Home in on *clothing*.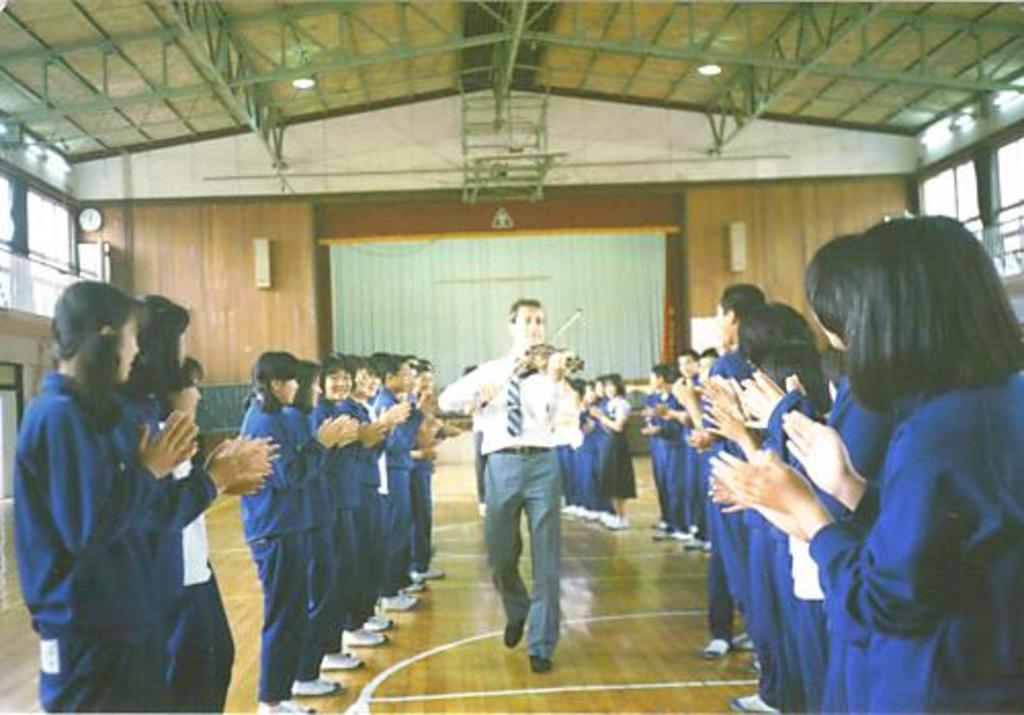
Homed in at crop(283, 395, 330, 684).
